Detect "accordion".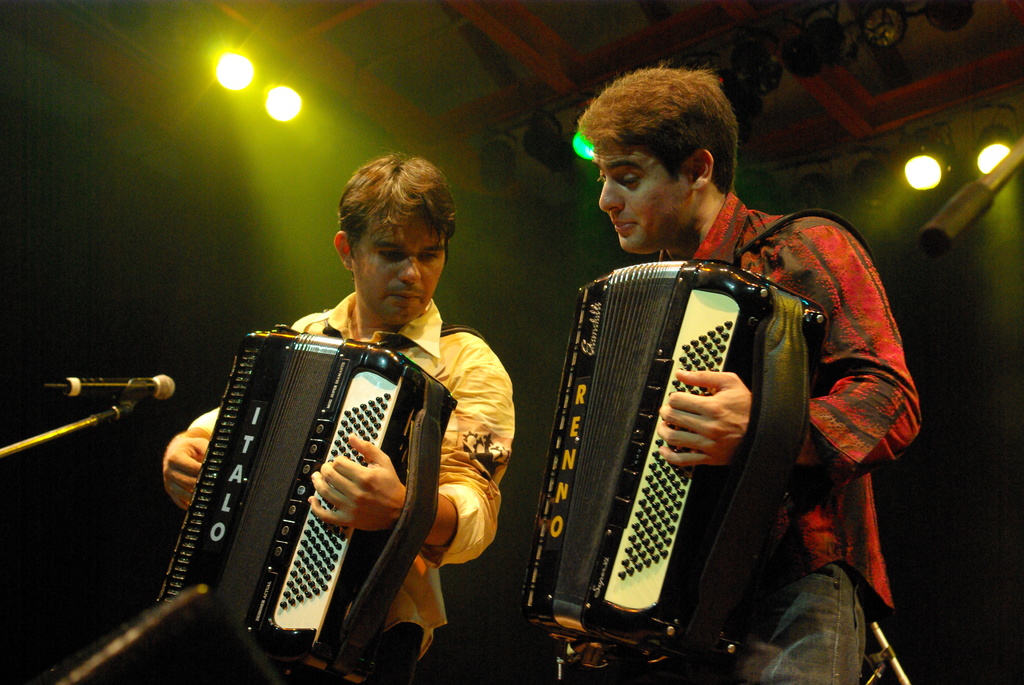
Detected at crop(150, 325, 459, 679).
